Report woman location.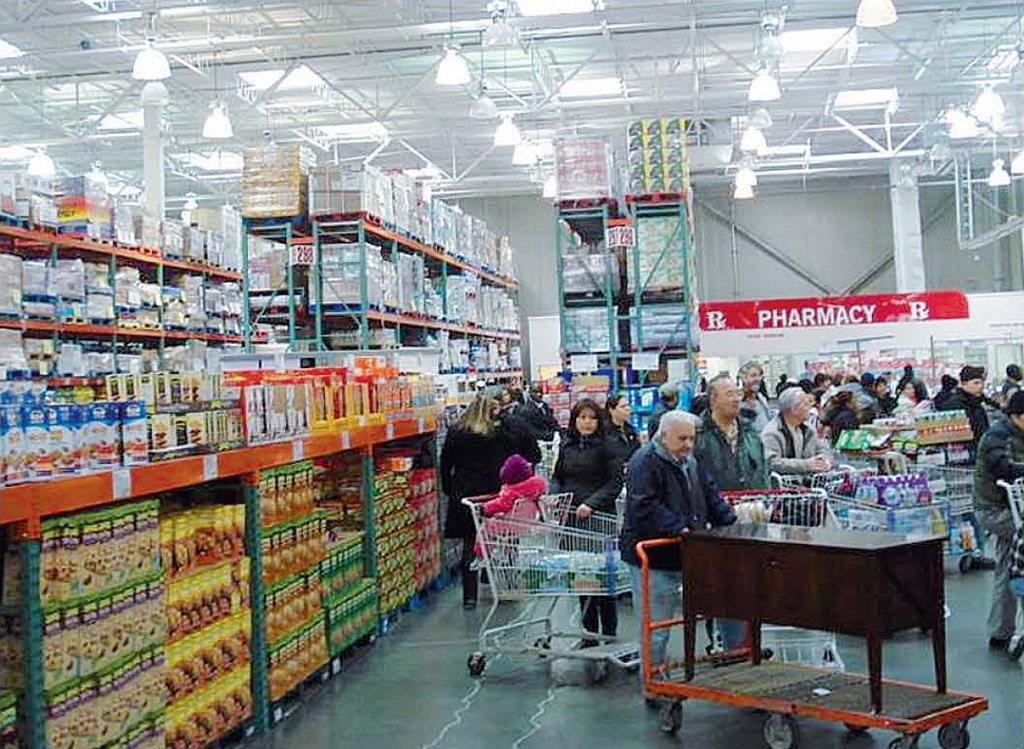
Report: [550, 397, 625, 665].
